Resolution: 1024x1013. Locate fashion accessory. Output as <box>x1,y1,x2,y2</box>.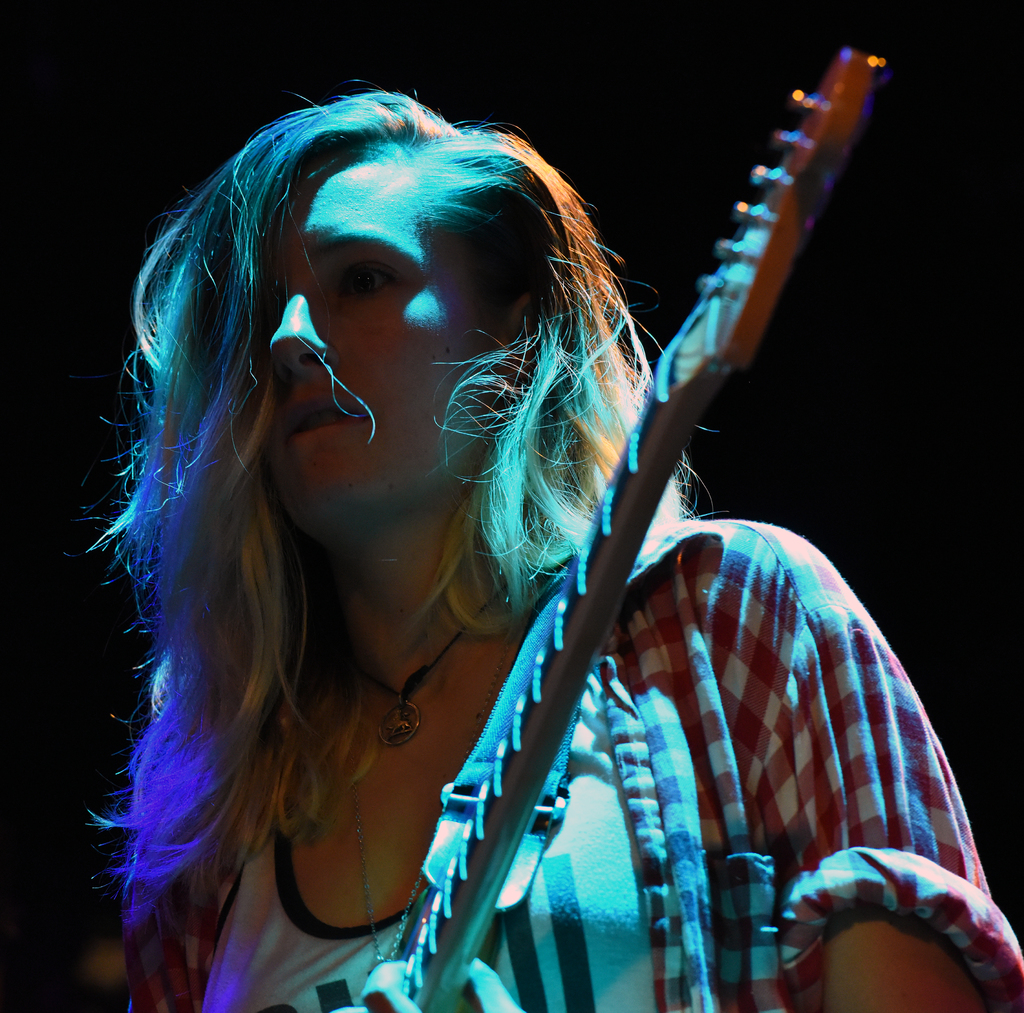
<box>342,647,521,967</box>.
